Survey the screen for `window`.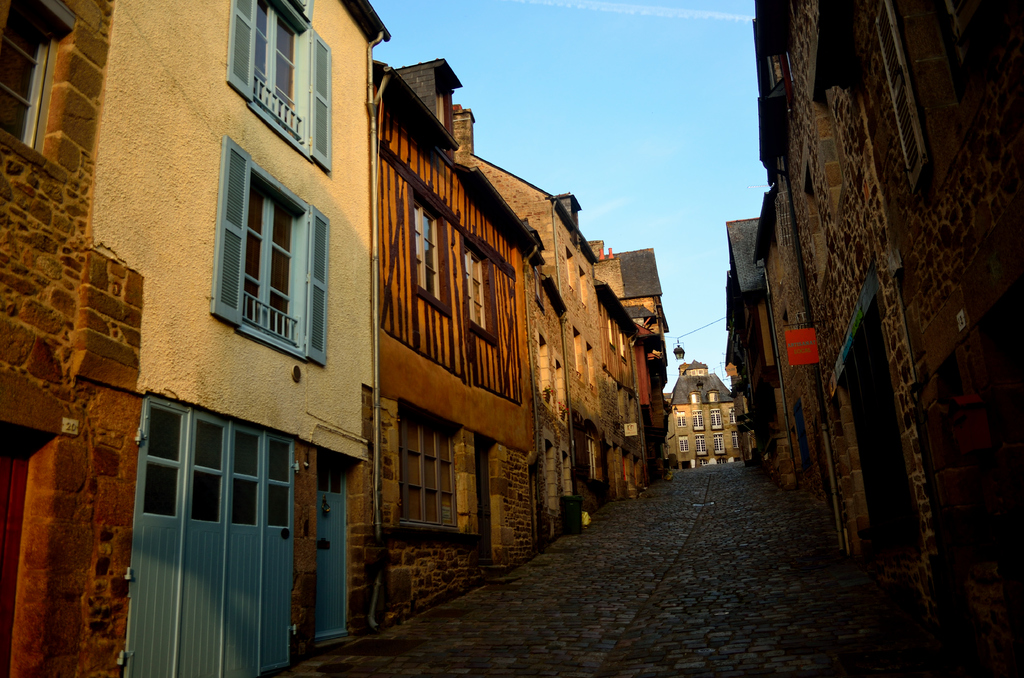
Survey found: locate(699, 457, 707, 464).
